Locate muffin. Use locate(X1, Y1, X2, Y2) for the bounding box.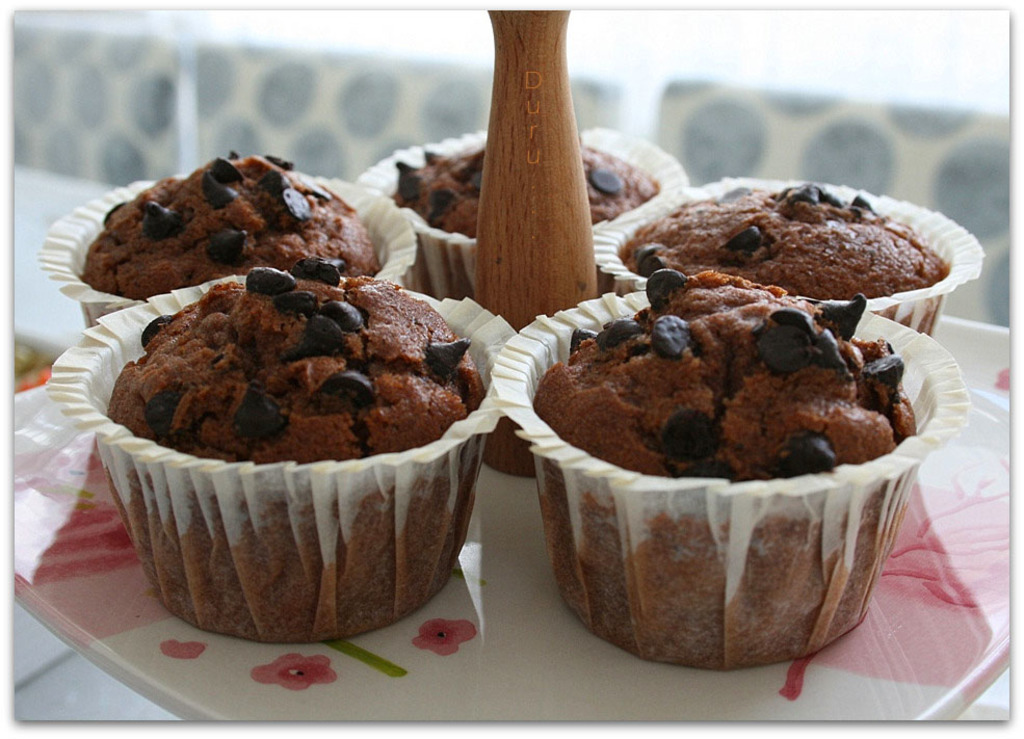
locate(584, 174, 987, 342).
